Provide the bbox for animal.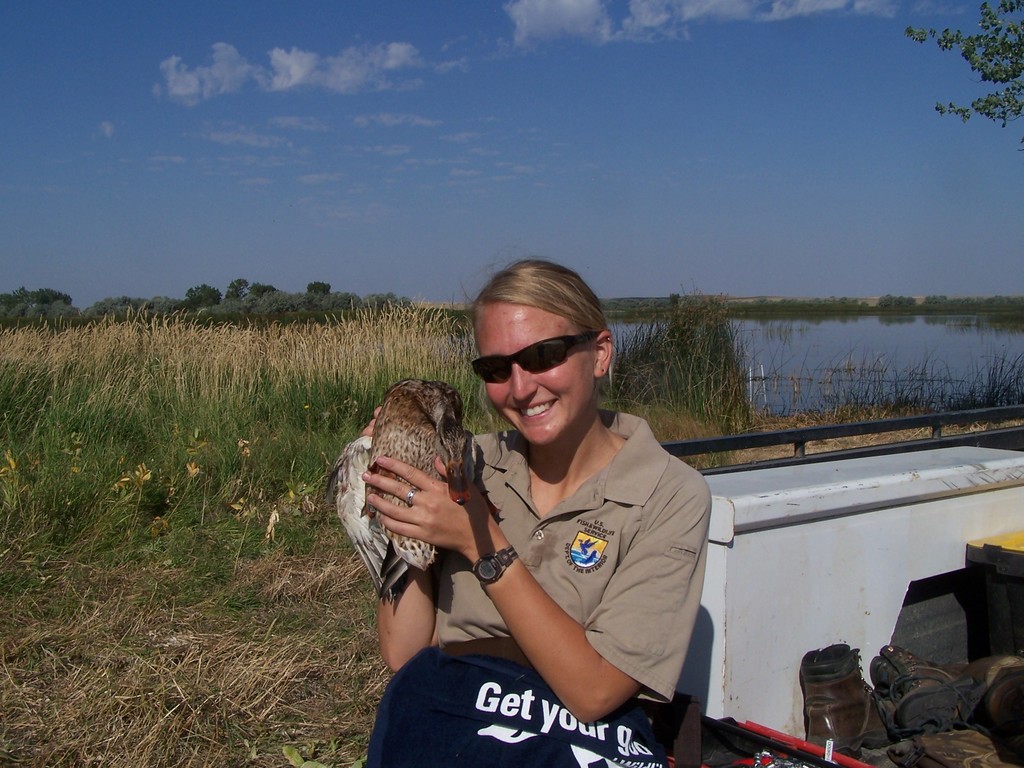
bbox=(329, 383, 479, 602).
